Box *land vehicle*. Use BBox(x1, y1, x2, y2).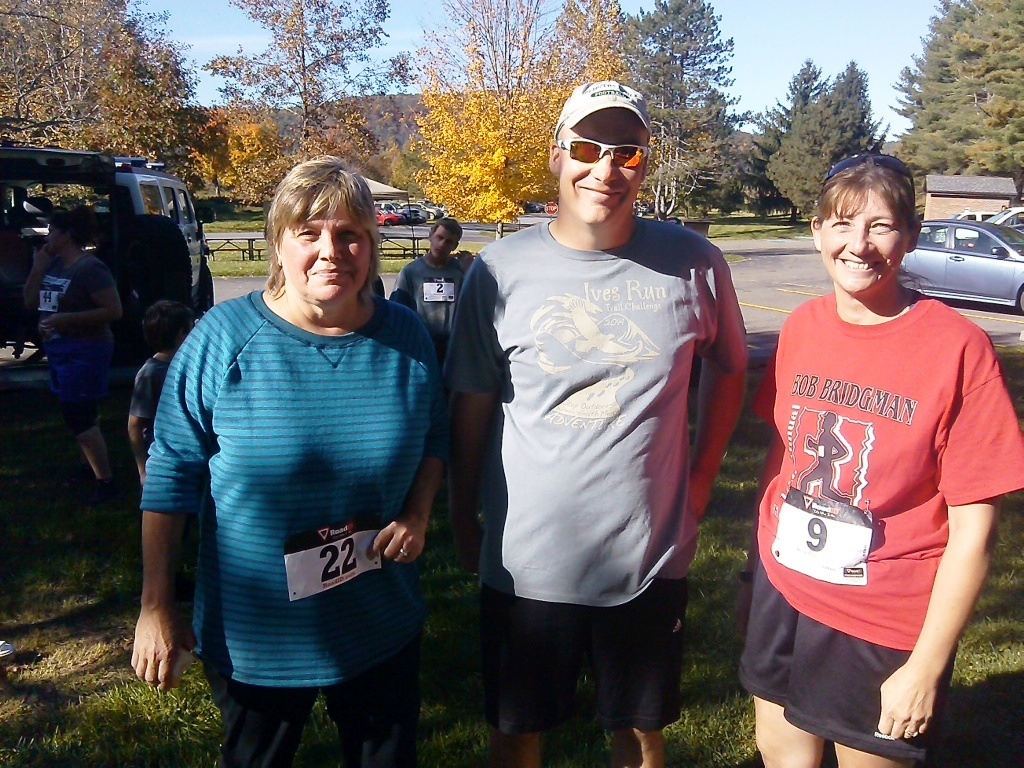
BBox(373, 202, 413, 219).
